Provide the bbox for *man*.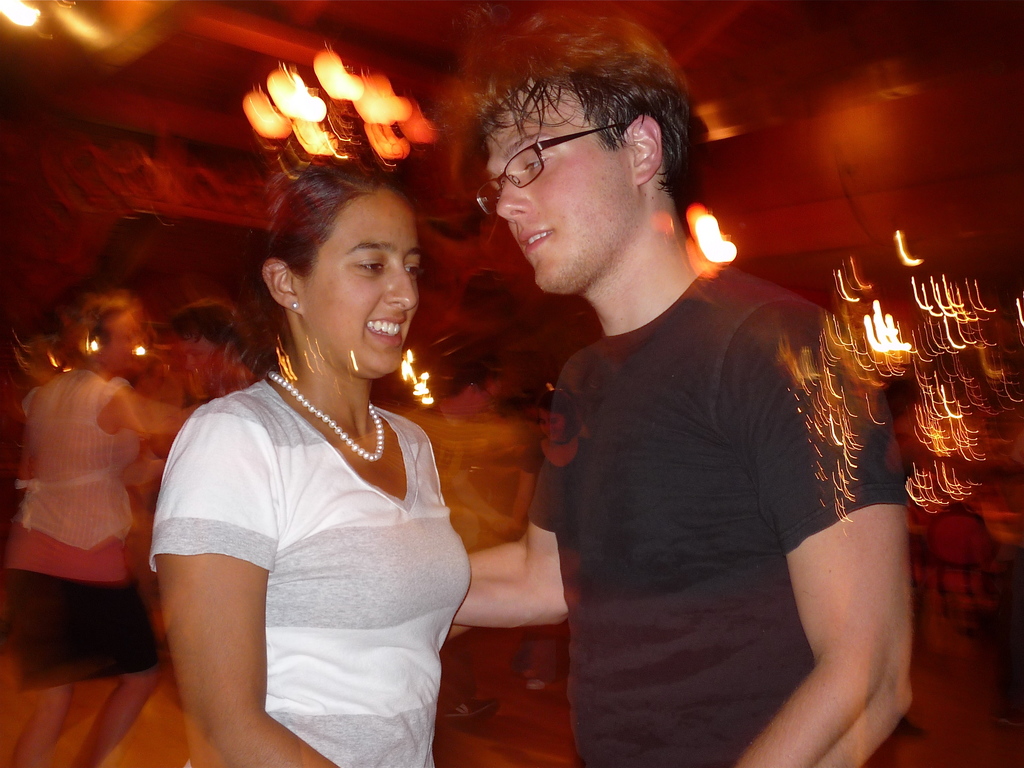
449,6,917,767.
